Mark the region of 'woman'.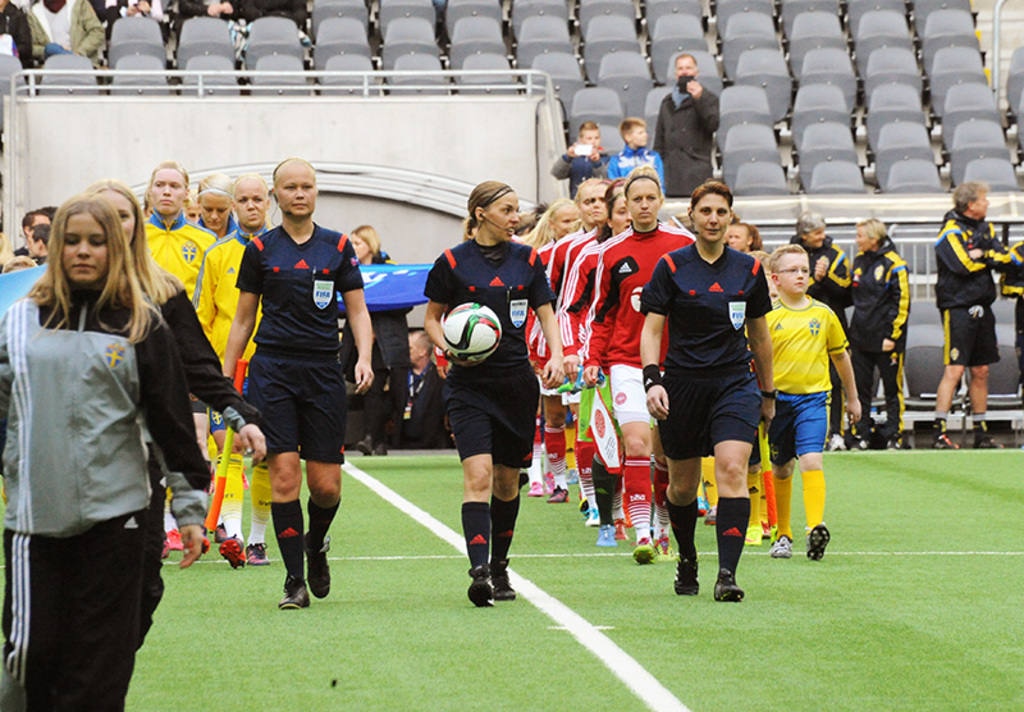
Region: box(220, 151, 374, 613).
